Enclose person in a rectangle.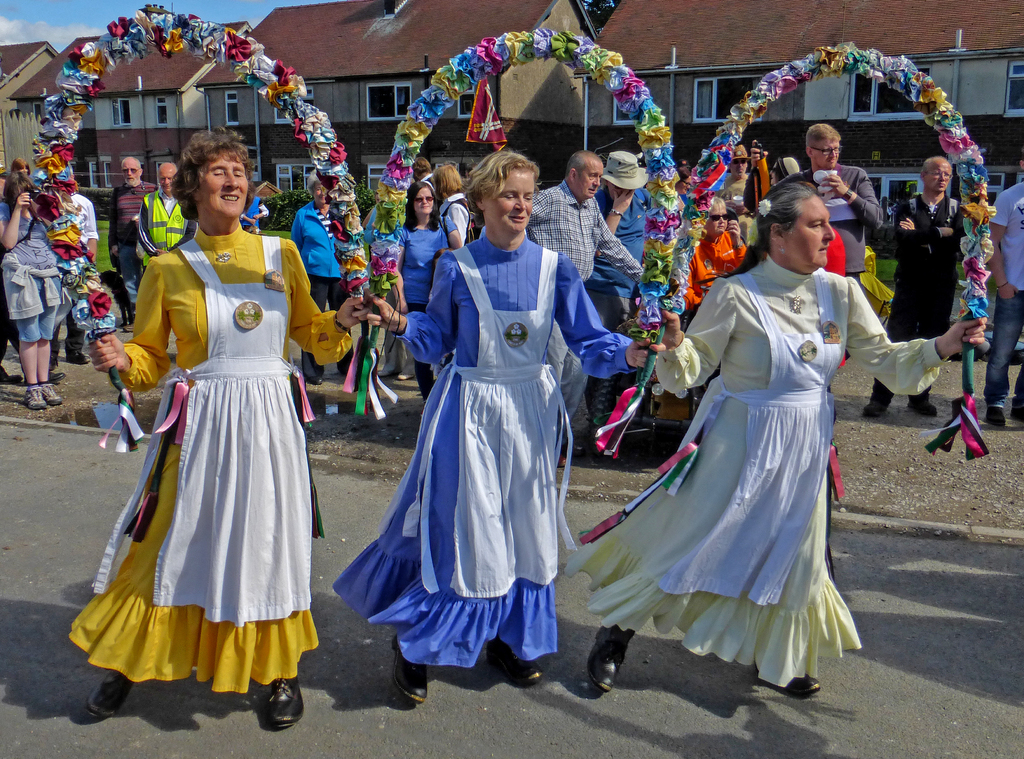
412, 159, 434, 183.
